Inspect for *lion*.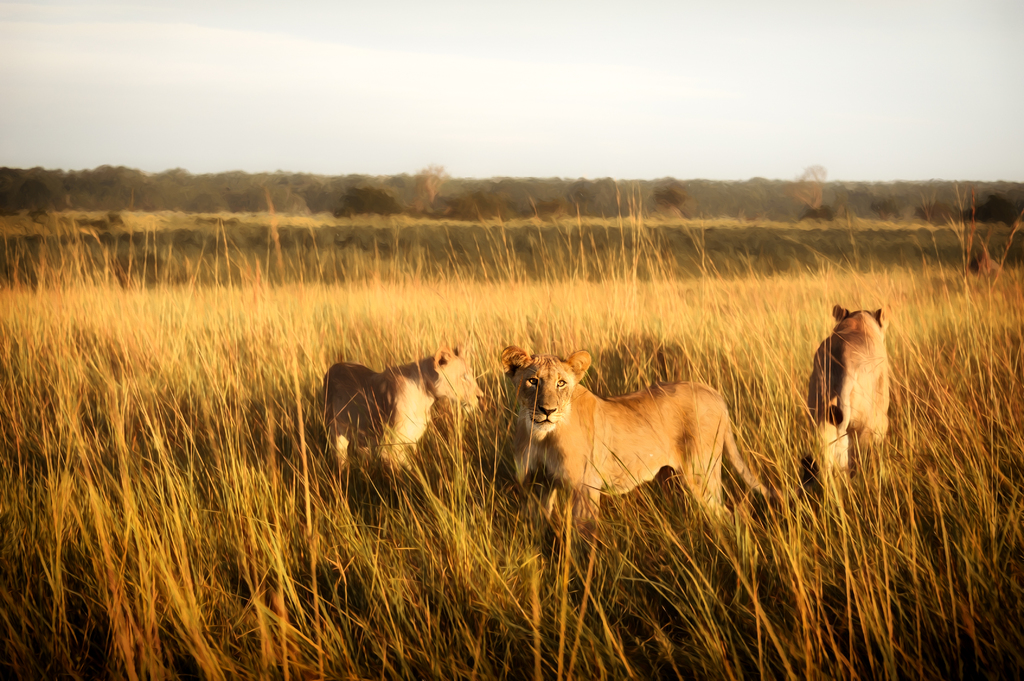
Inspection: BBox(495, 340, 771, 549).
